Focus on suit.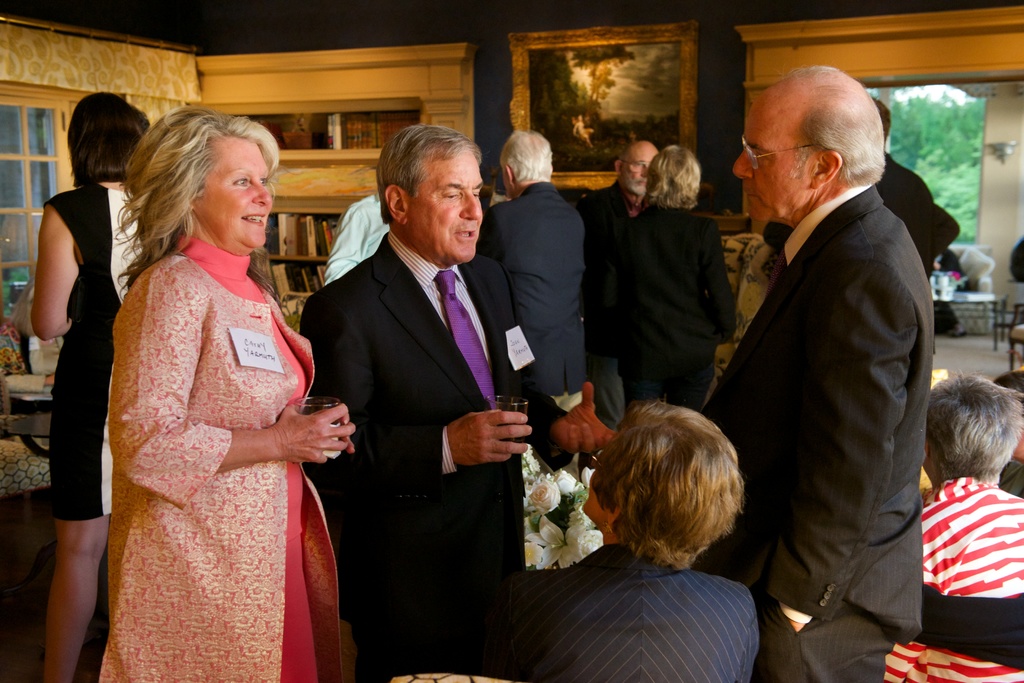
Focused at (x1=572, y1=180, x2=650, y2=430).
